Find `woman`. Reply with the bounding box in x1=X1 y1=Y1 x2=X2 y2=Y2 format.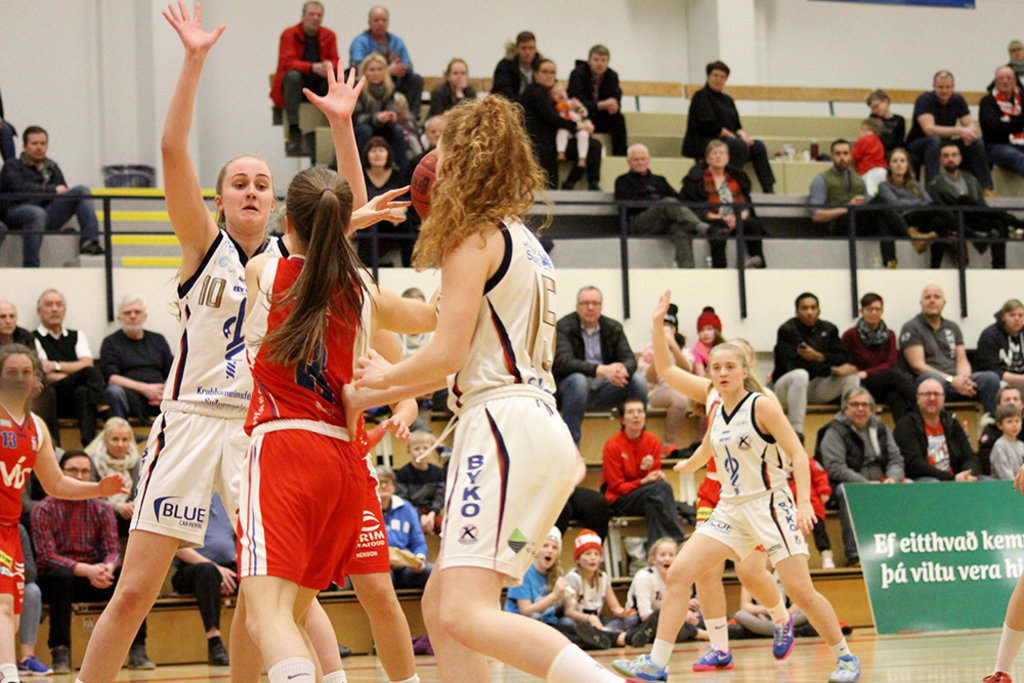
x1=348 y1=135 x2=441 y2=270.
